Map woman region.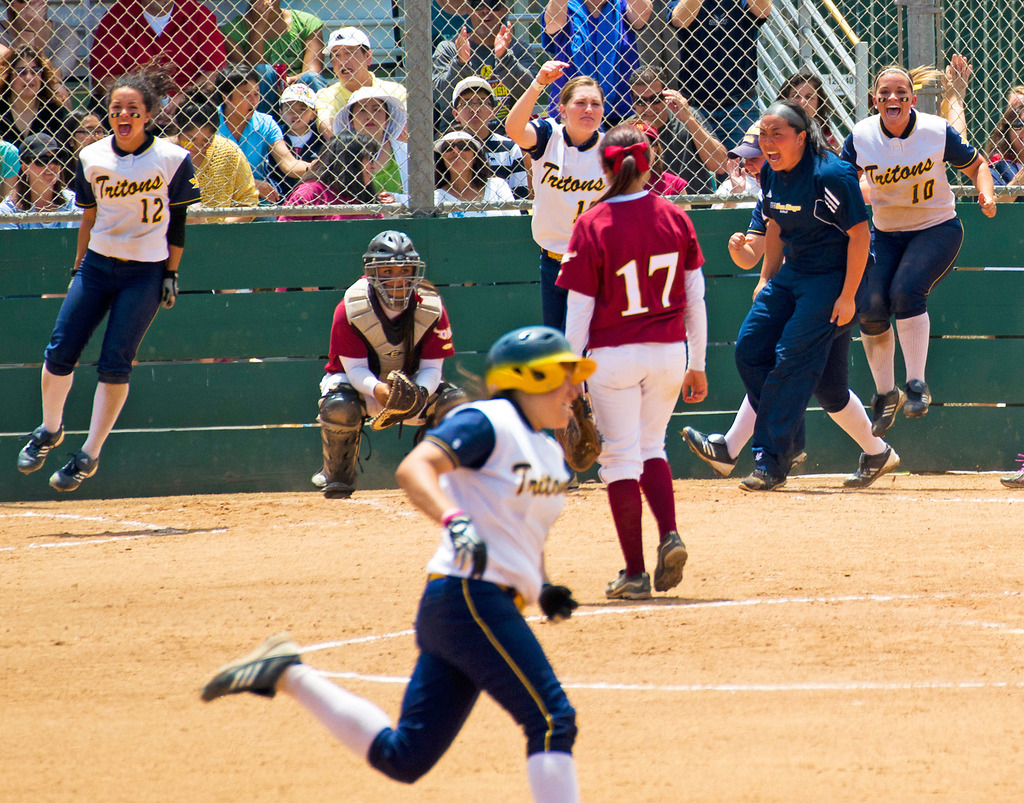
Mapped to <box>838,58,992,438</box>.
